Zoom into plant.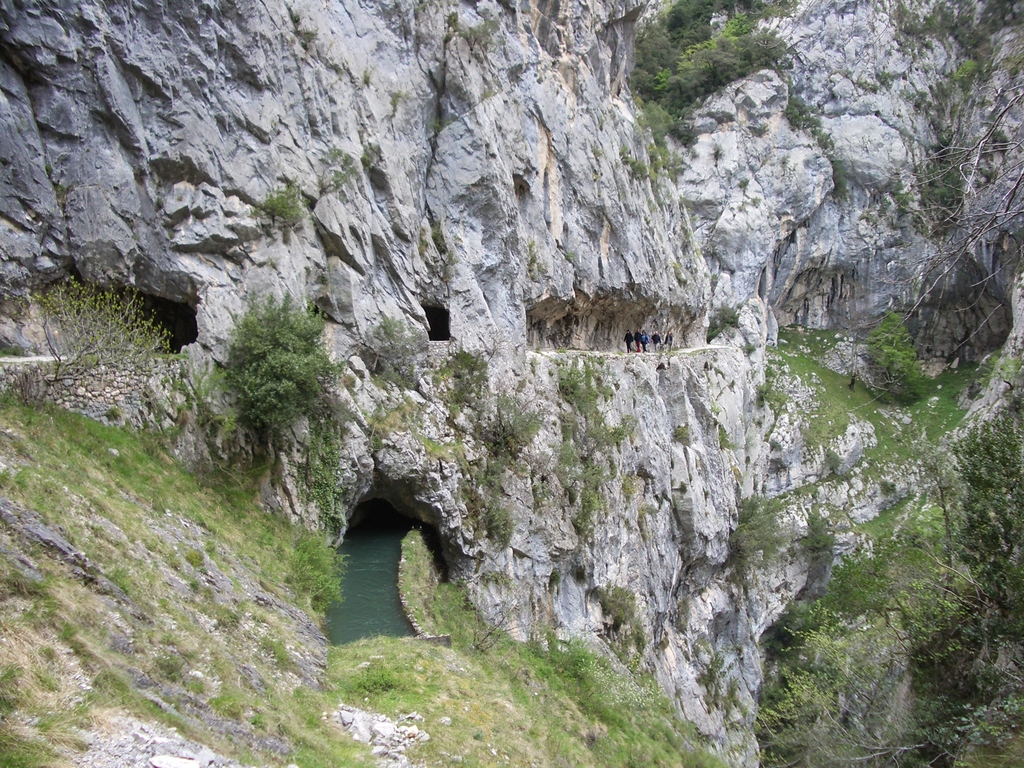
Zoom target: x1=831 y1=157 x2=842 y2=199.
